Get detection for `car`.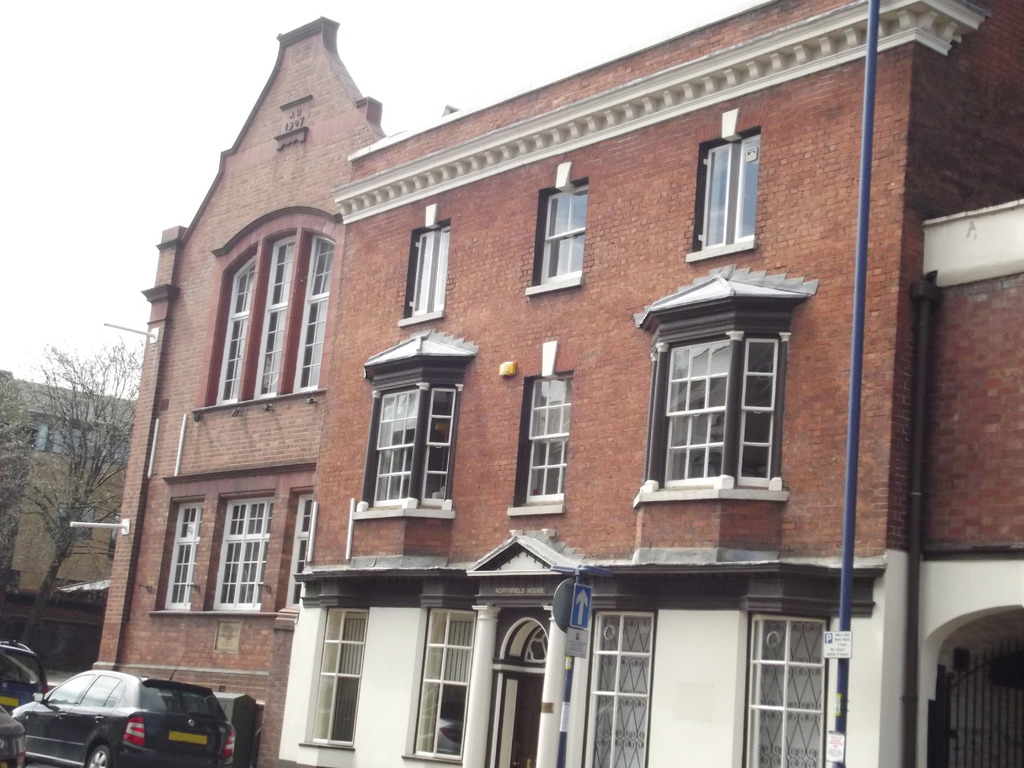
Detection: [9,675,239,763].
